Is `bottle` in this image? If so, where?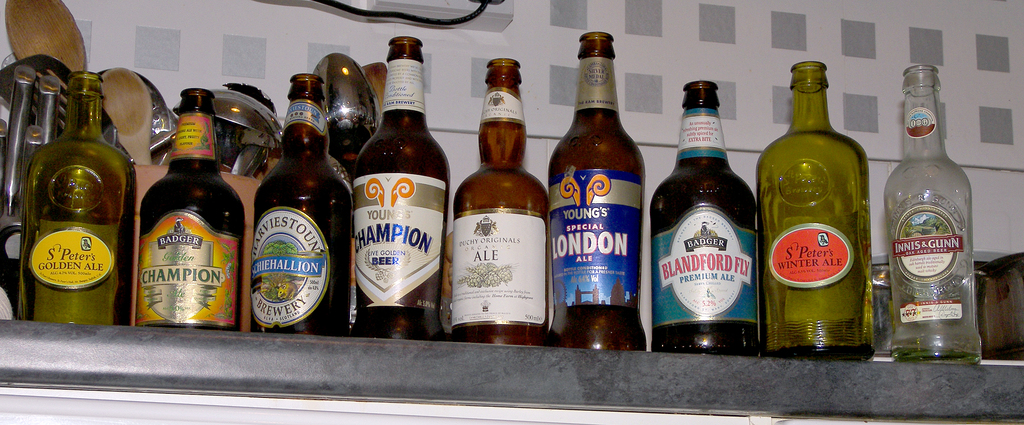
Yes, at region(26, 68, 138, 326).
